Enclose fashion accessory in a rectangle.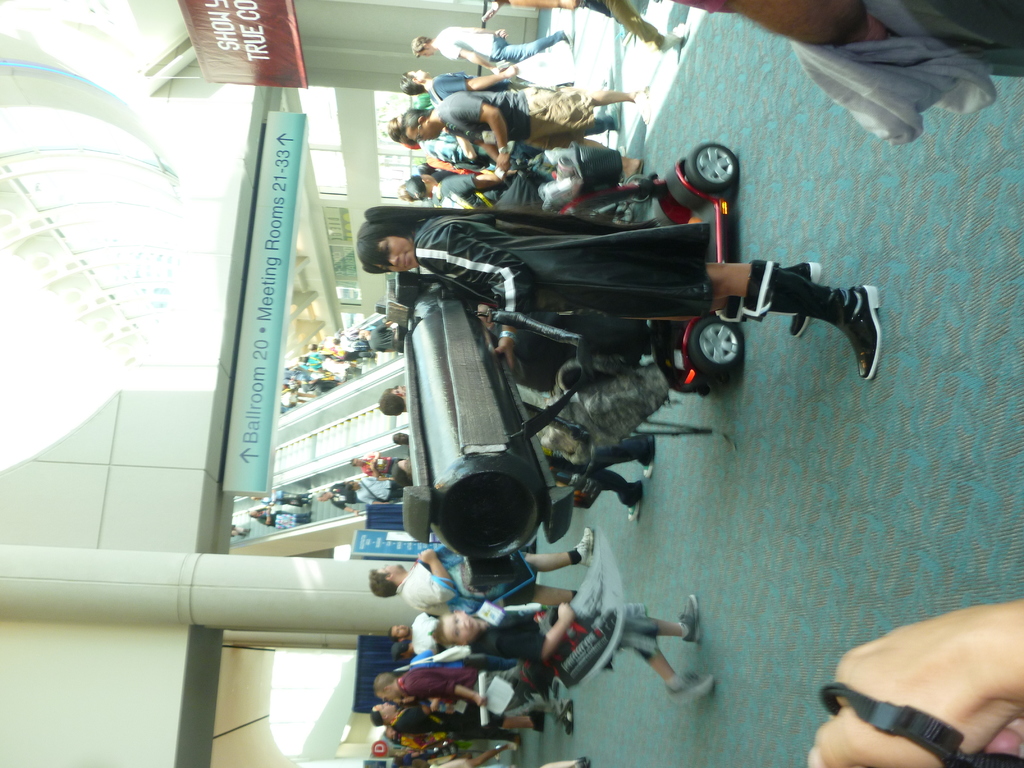
pyautogui.locateOnScreen(637, 161, 643, 177).
